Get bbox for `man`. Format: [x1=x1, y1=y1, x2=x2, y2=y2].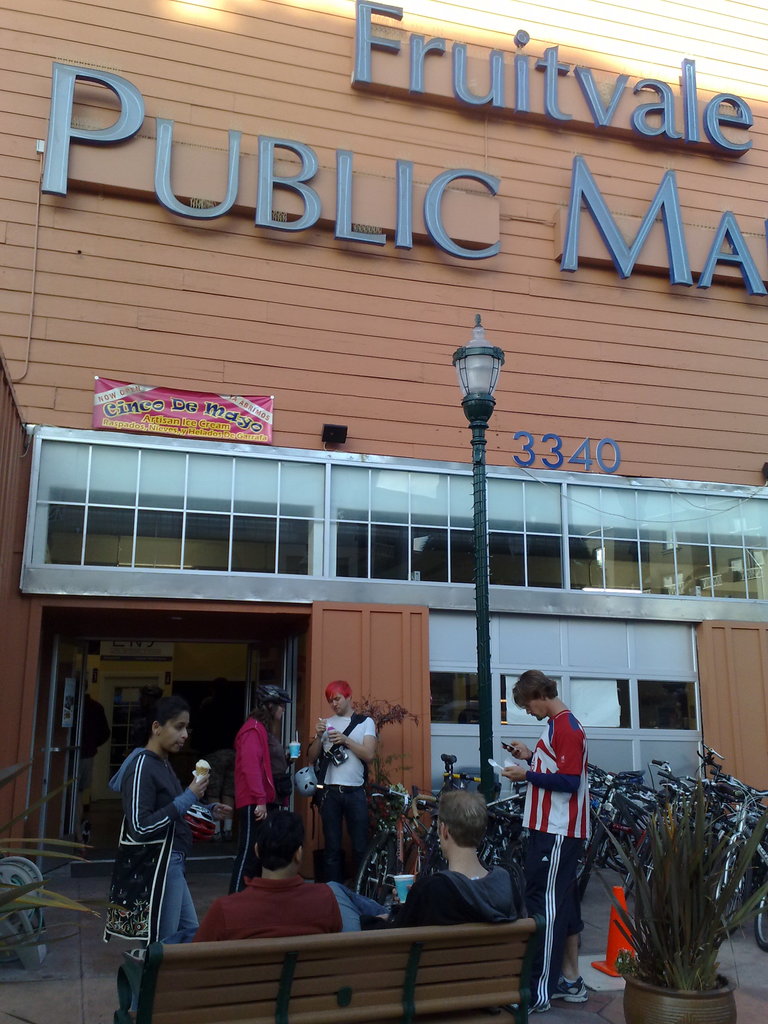
[x1=310, y1=679, x2=383, y2=891].
